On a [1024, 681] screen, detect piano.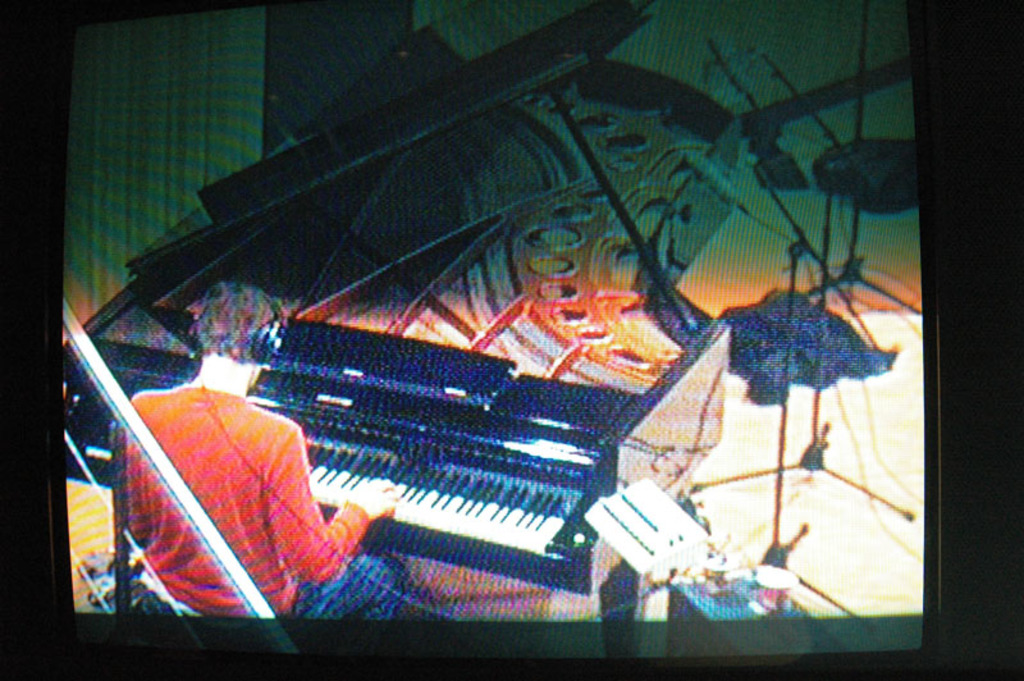
54/0/726/667.
